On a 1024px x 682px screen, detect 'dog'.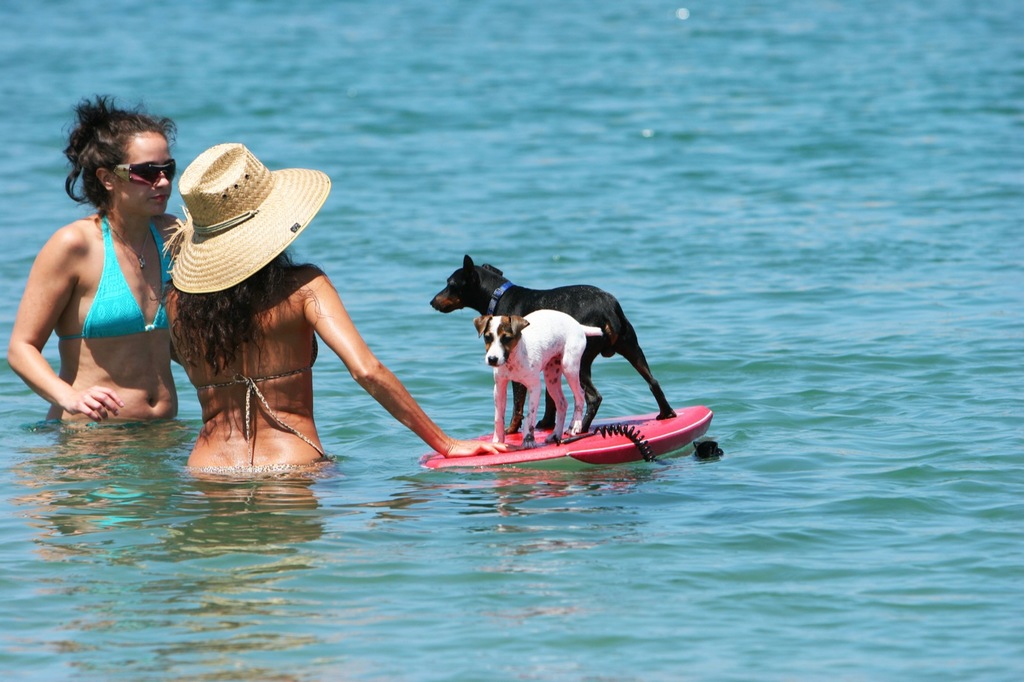
detection(430, 257, 676, 434).
